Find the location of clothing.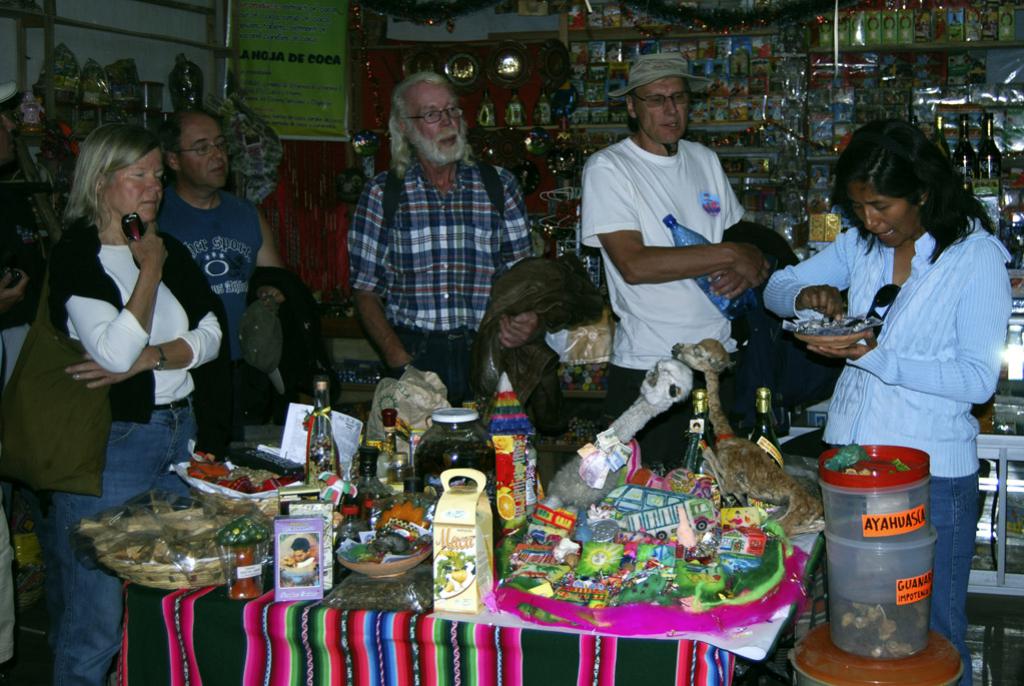
Location: bbox=[50, 215, 241, 685].
